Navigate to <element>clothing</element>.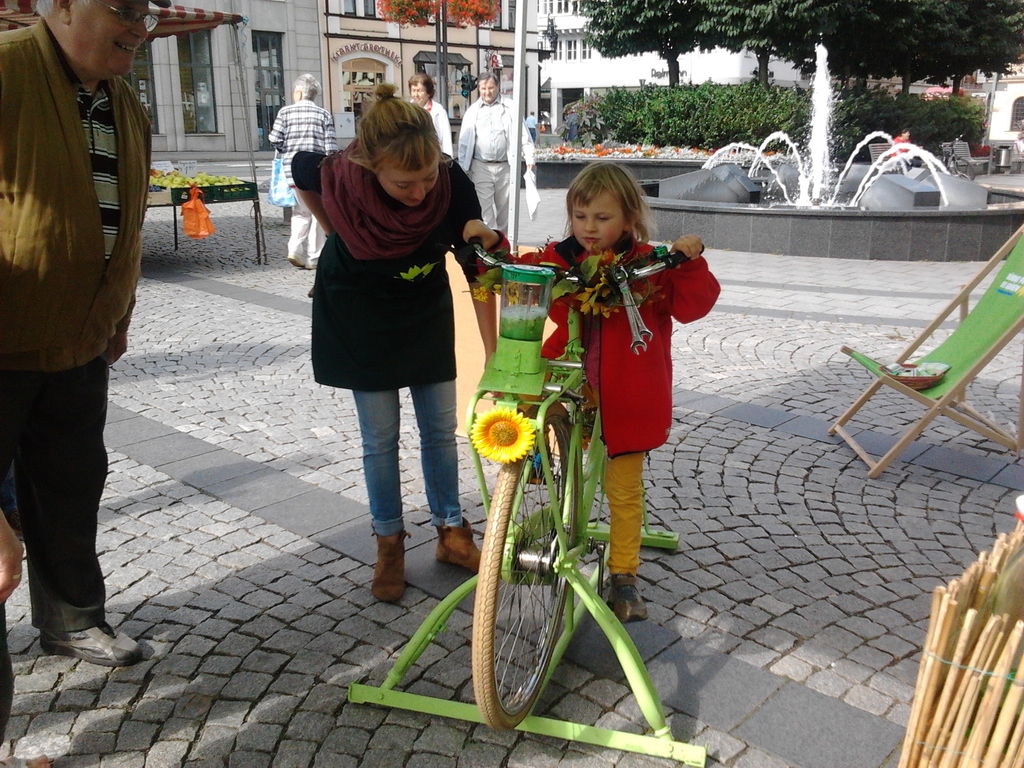
Navigation target: <bbox>271, 100, 337, 265</bbox>.
